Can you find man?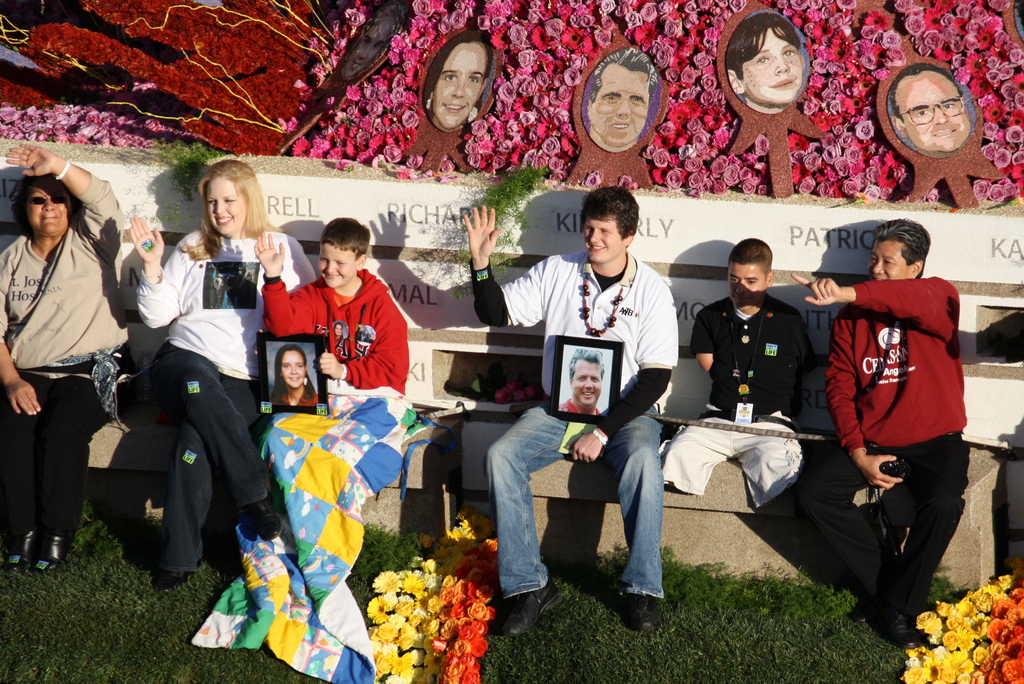
Yes, bounding box: select_region(556, 350, 602, 422).
